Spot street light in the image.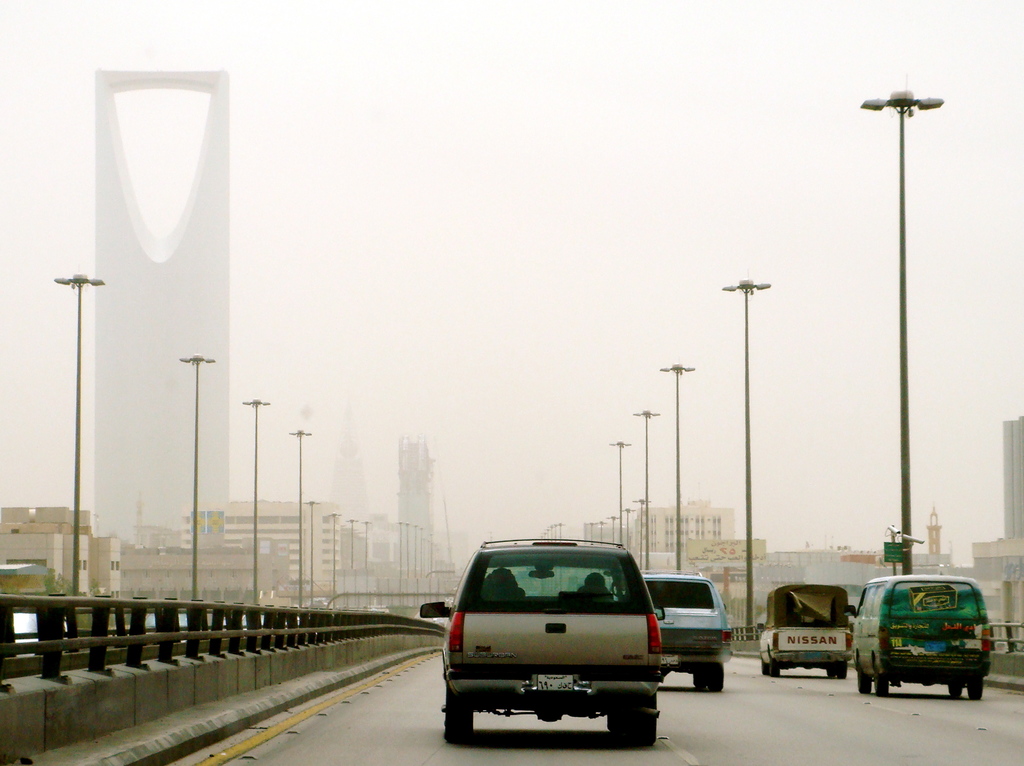
street light found at box(285, 425, 309, 608).
